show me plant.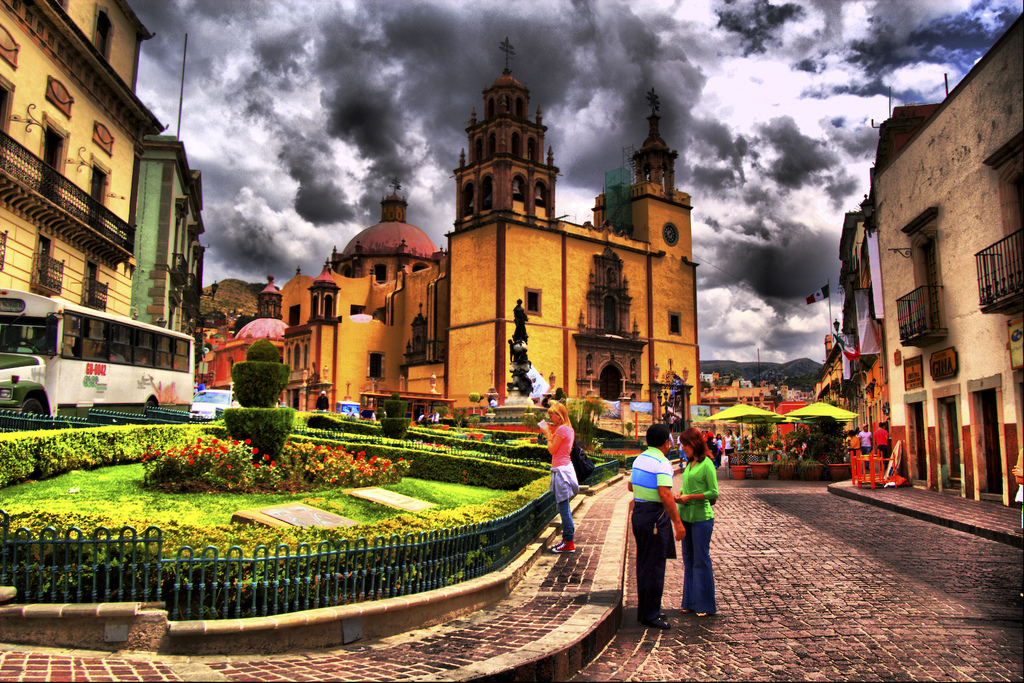
plant is here: BBox(218, 335, 308, 462).
